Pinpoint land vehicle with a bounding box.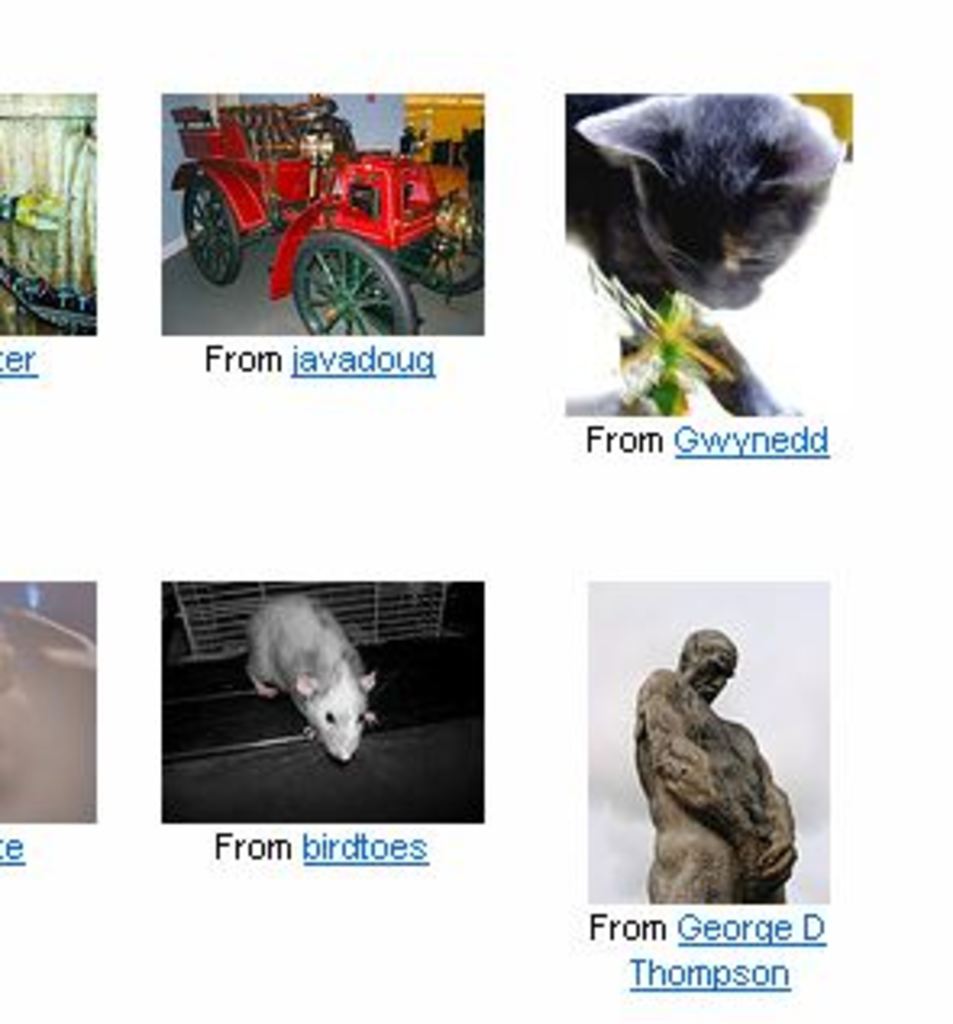
region(155, 103, 520, 368).
